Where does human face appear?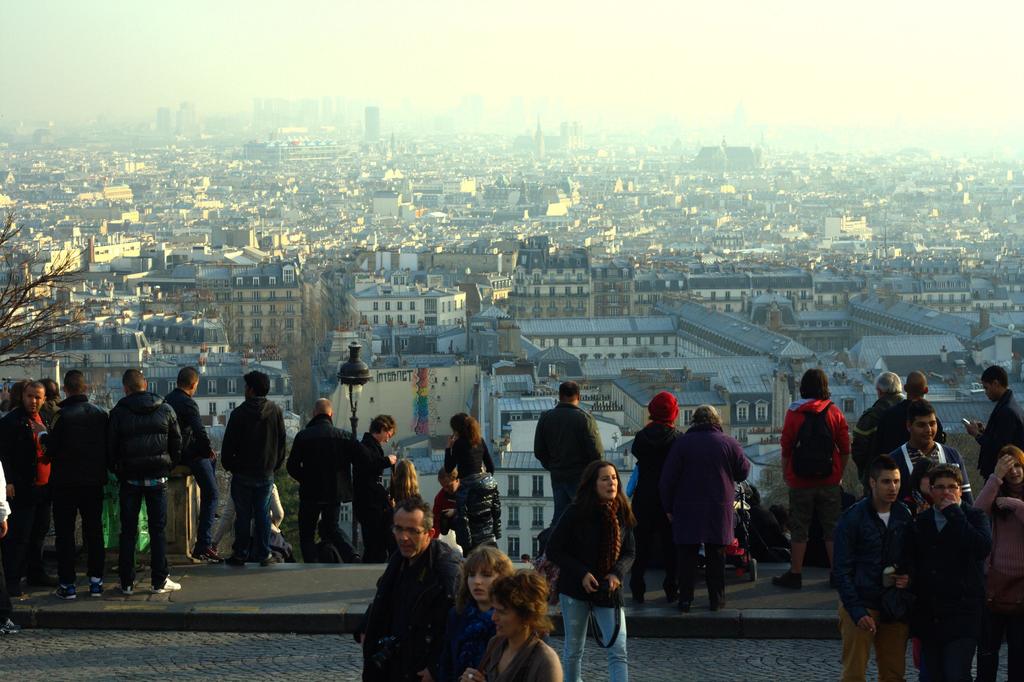
Appears at locate(597, 463, 621, 502).
